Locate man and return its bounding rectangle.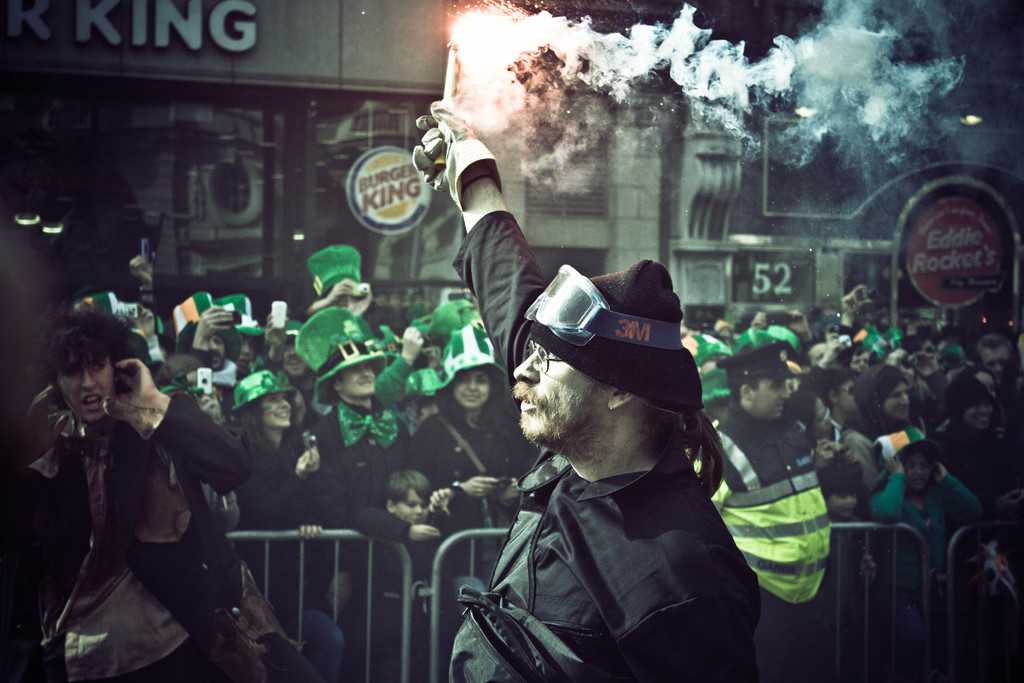
select_region(973, 325, 1016, 378).
